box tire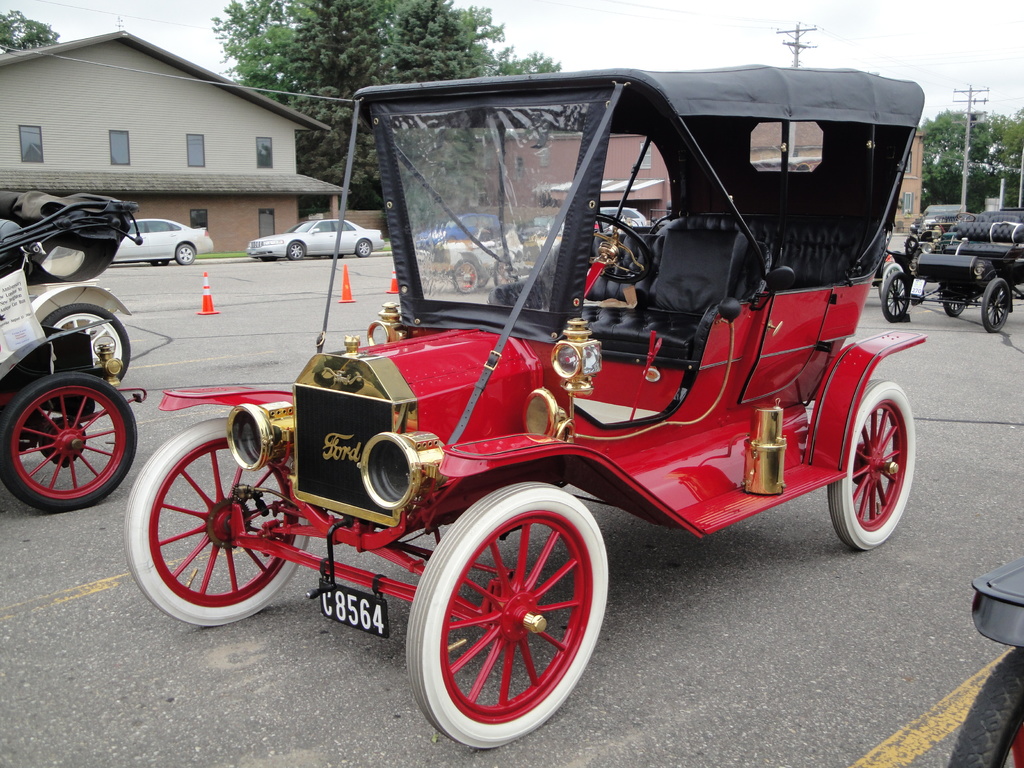
bbox=(980, 276, 1011, 331)
